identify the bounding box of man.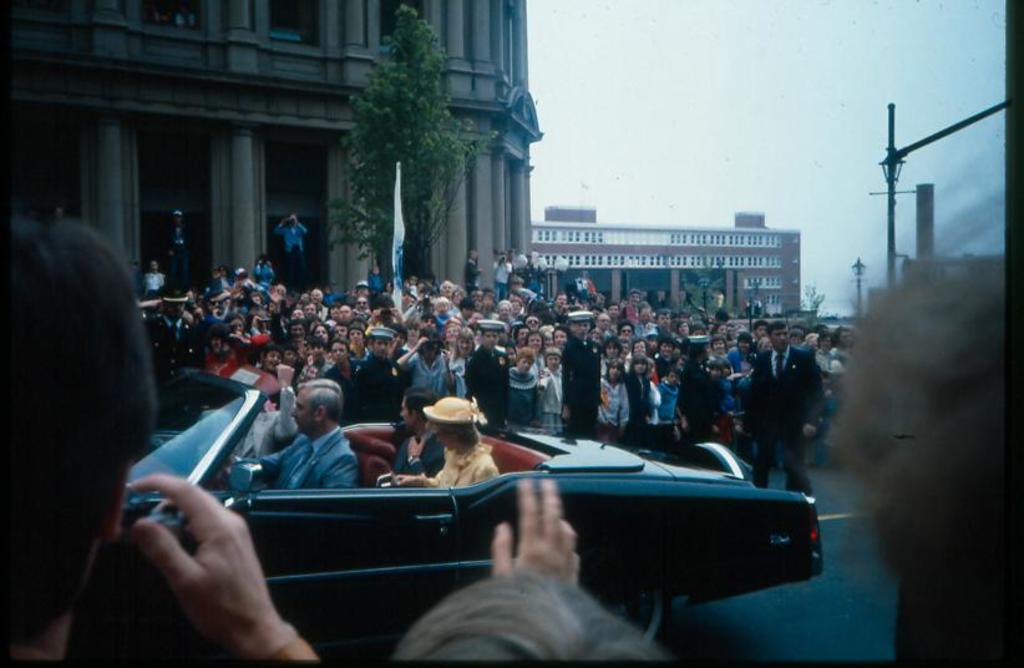
634/304/664/340.
